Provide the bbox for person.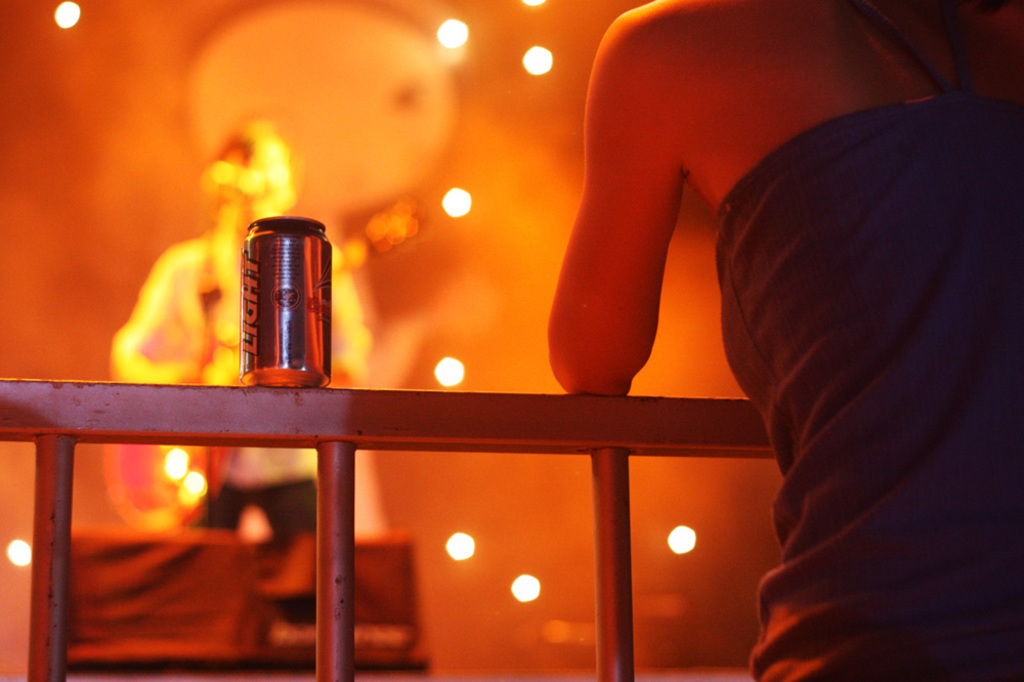
544,0,1023,681.
